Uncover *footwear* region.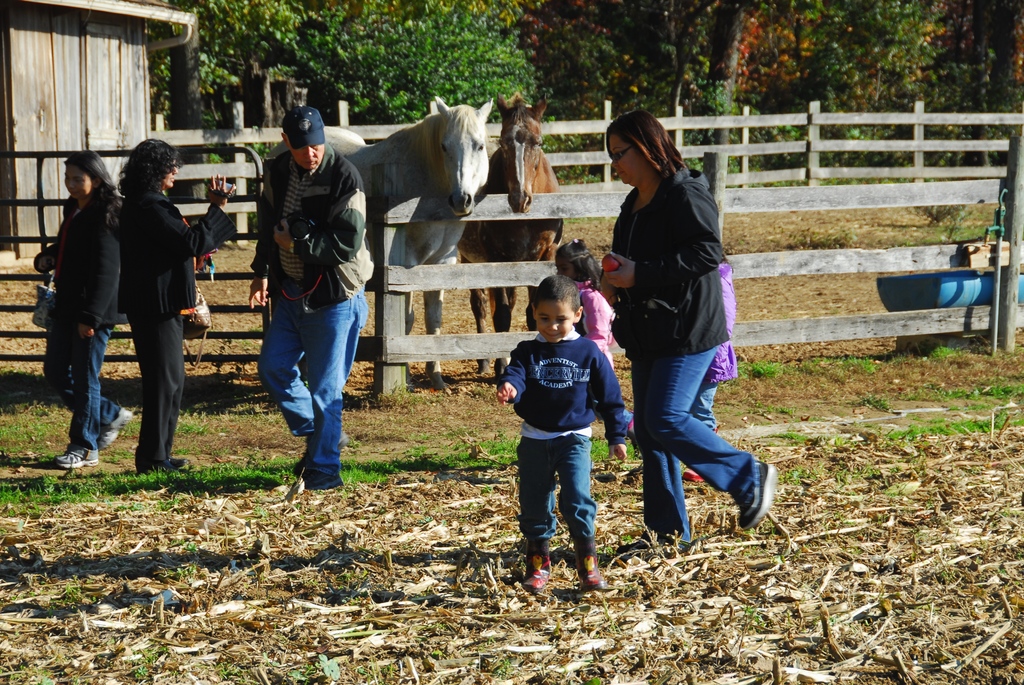
Uncovered: {"left": 169, "top": 459, "right": 185, "bottom": 472}.
